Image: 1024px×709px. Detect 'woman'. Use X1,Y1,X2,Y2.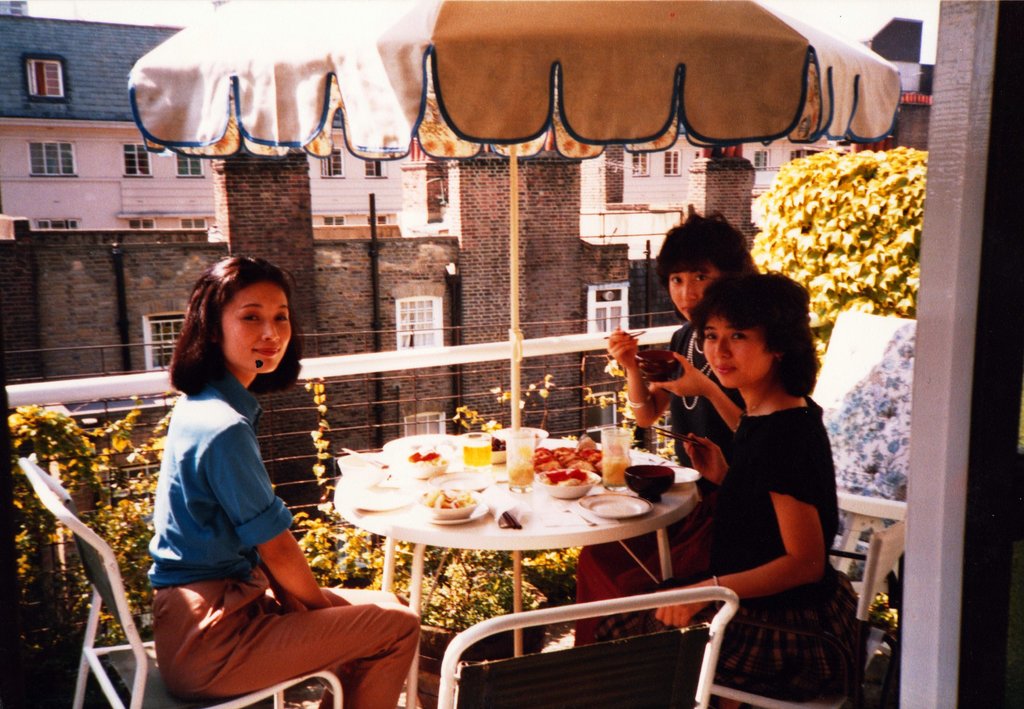
131,243,354,697.
